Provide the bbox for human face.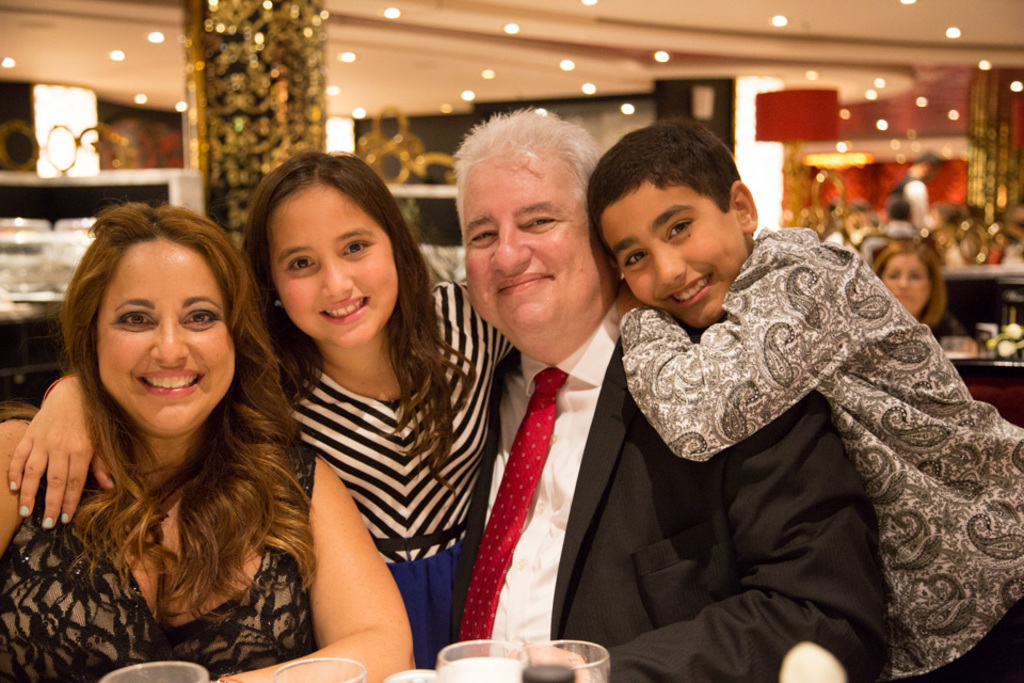
pyautogui.locateOnScreen(93, 232, 235, 429).
